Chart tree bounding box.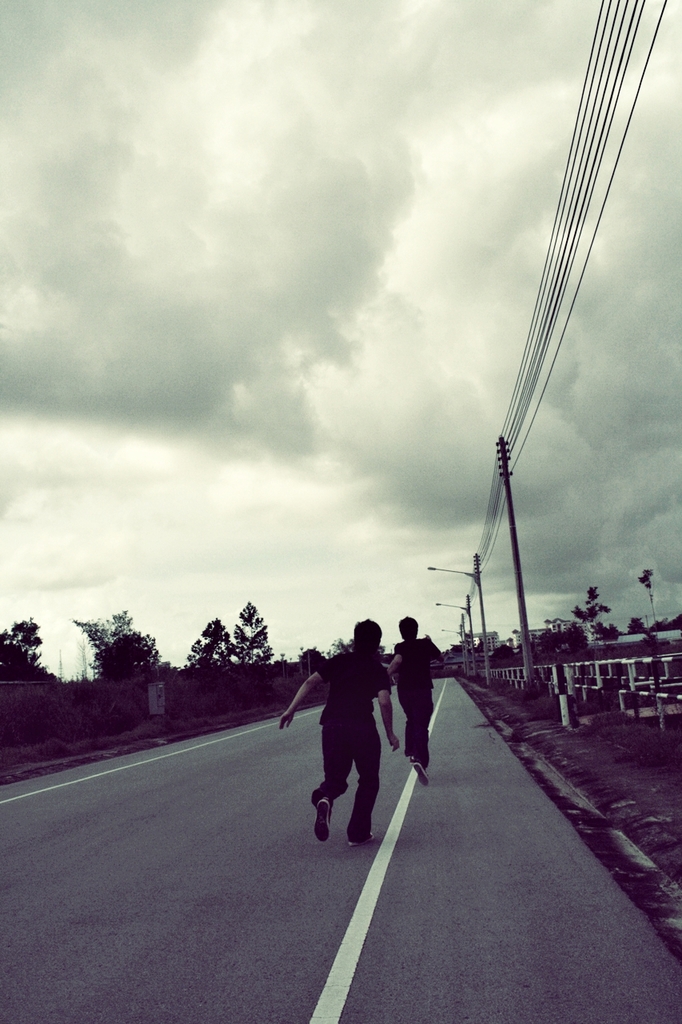
Charted: 0, 613, 73, 685.
